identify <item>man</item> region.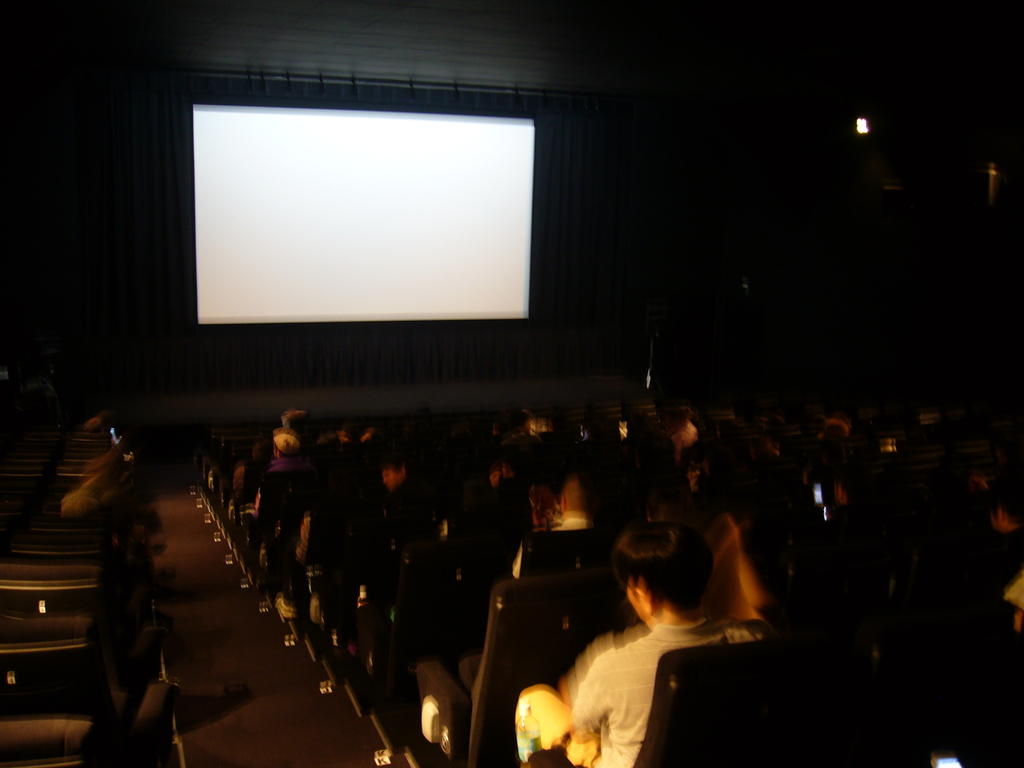
Region: (x1=516, y1=519, x2=767, y2=767).
